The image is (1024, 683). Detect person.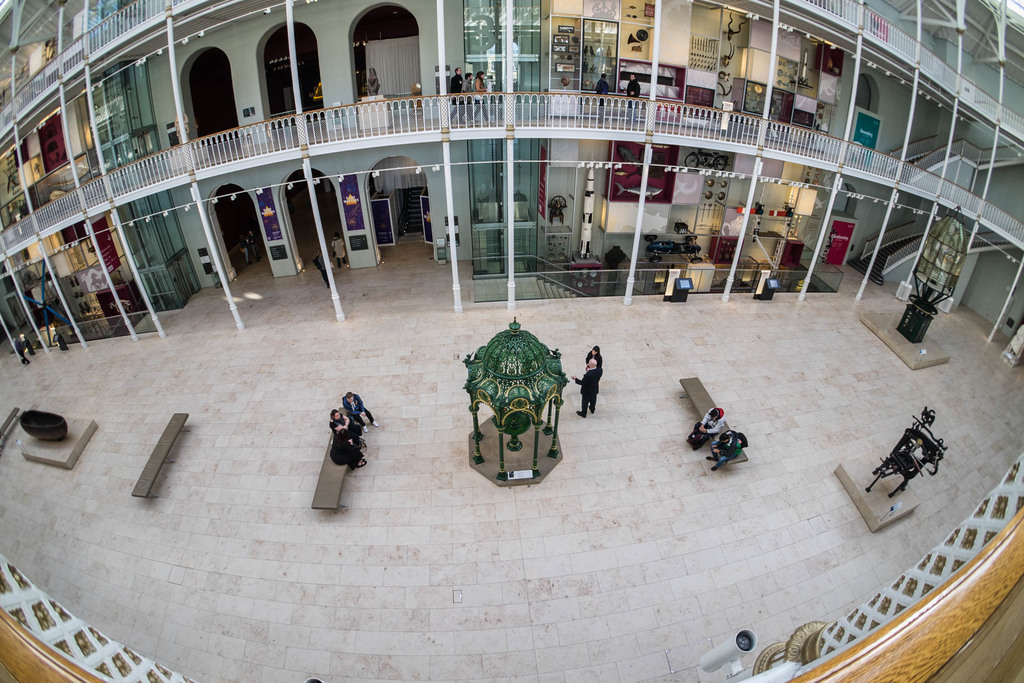
Detection: 698 407 727 440.
